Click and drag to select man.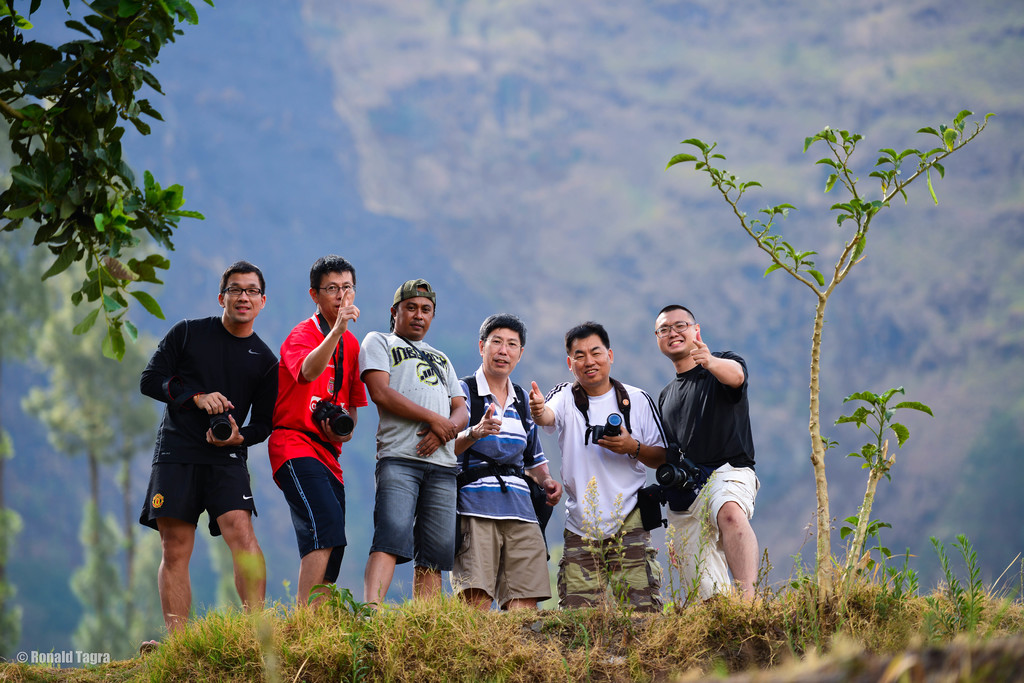
Selection: {"left": 445, "top": 311, "right": 560, "bottom": 605}.
